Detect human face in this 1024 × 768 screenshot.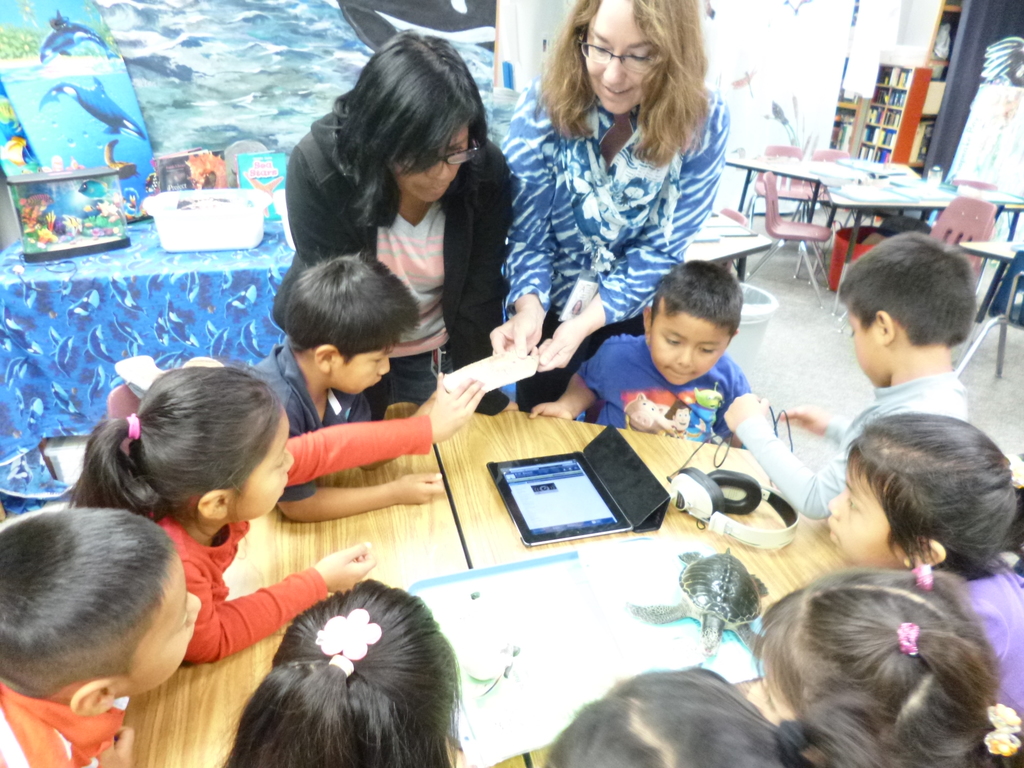
Detection: bbox=(836, 303, 883, 393).
